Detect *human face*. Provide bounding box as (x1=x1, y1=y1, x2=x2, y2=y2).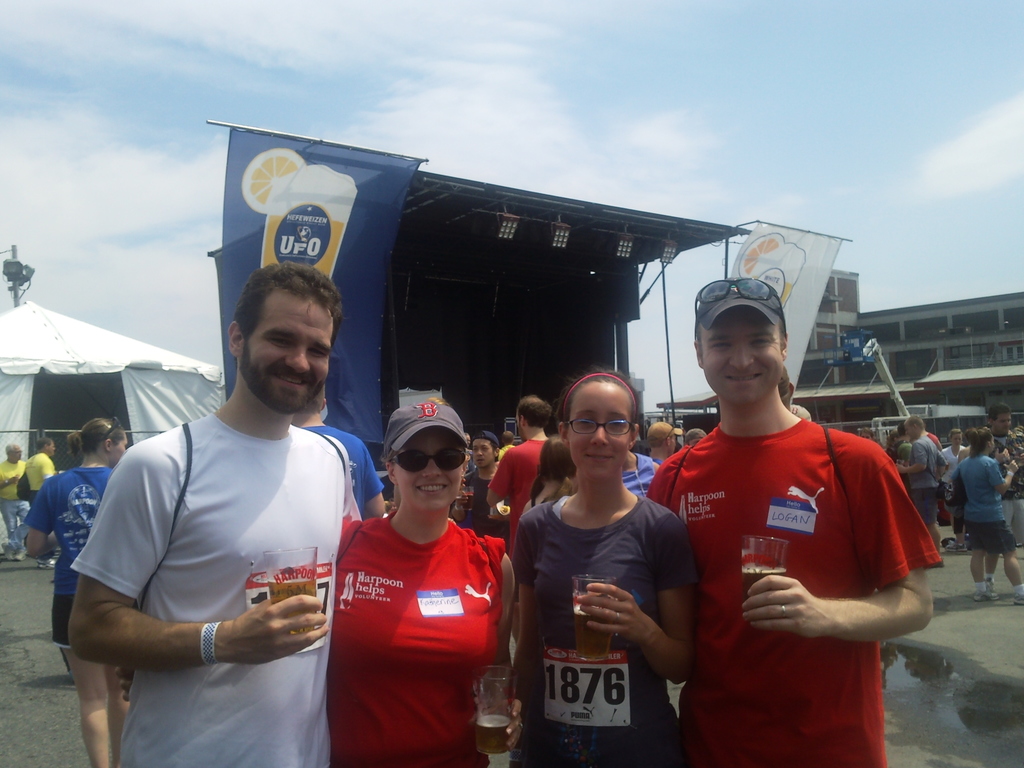
(x1=390, y1=430, x2=465, y2=511).
